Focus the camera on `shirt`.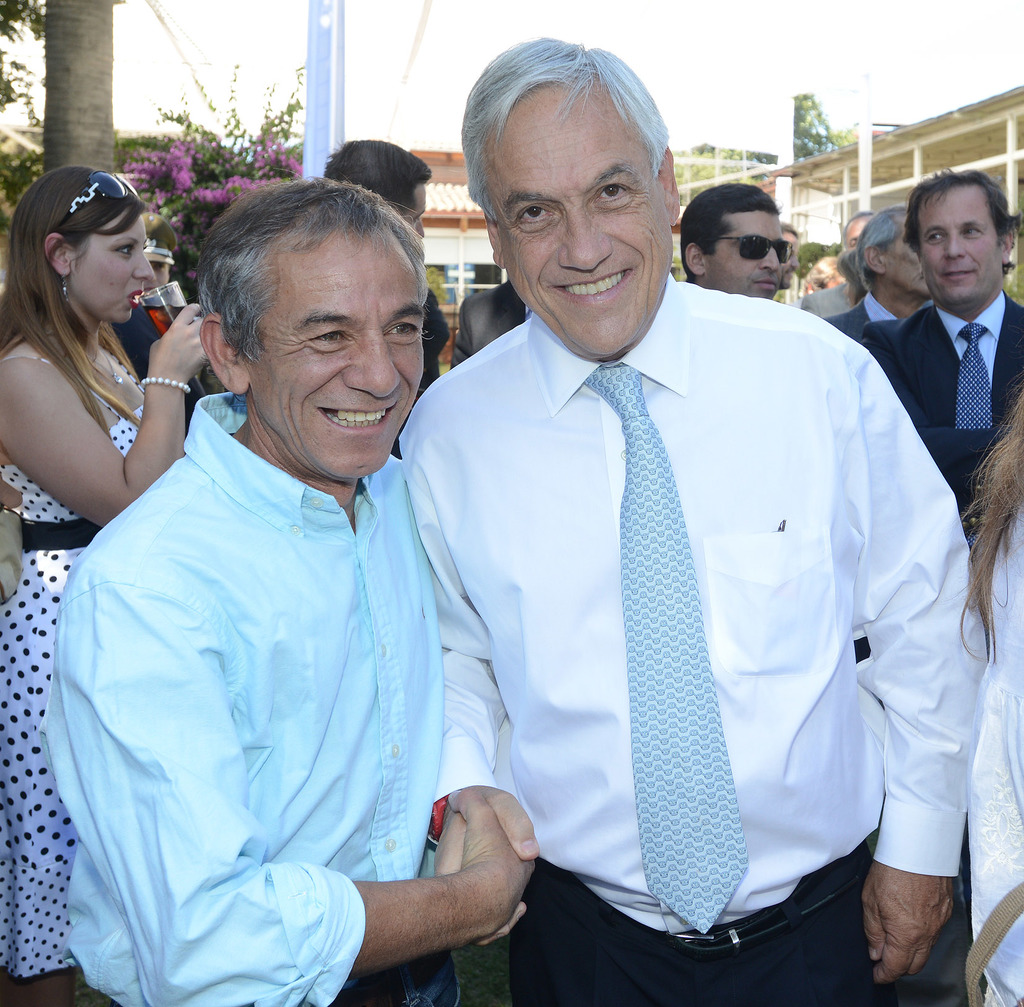
Focus region: (left=941, top=290, right=1003, bottom=386).
